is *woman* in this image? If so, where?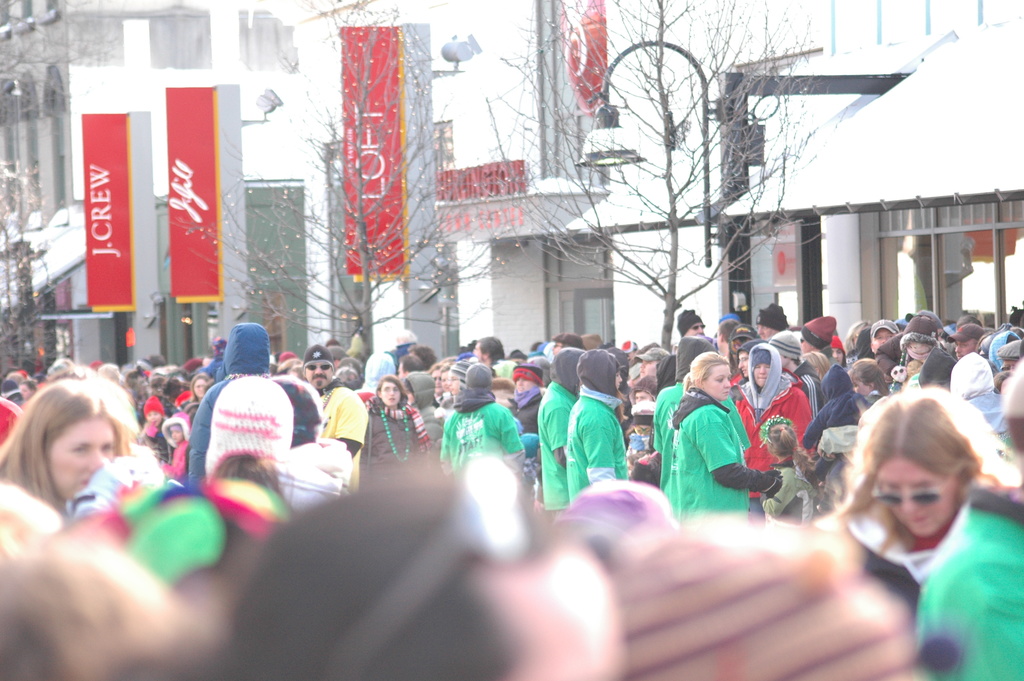
Yes, at rect(0, 378, 130, 524).
